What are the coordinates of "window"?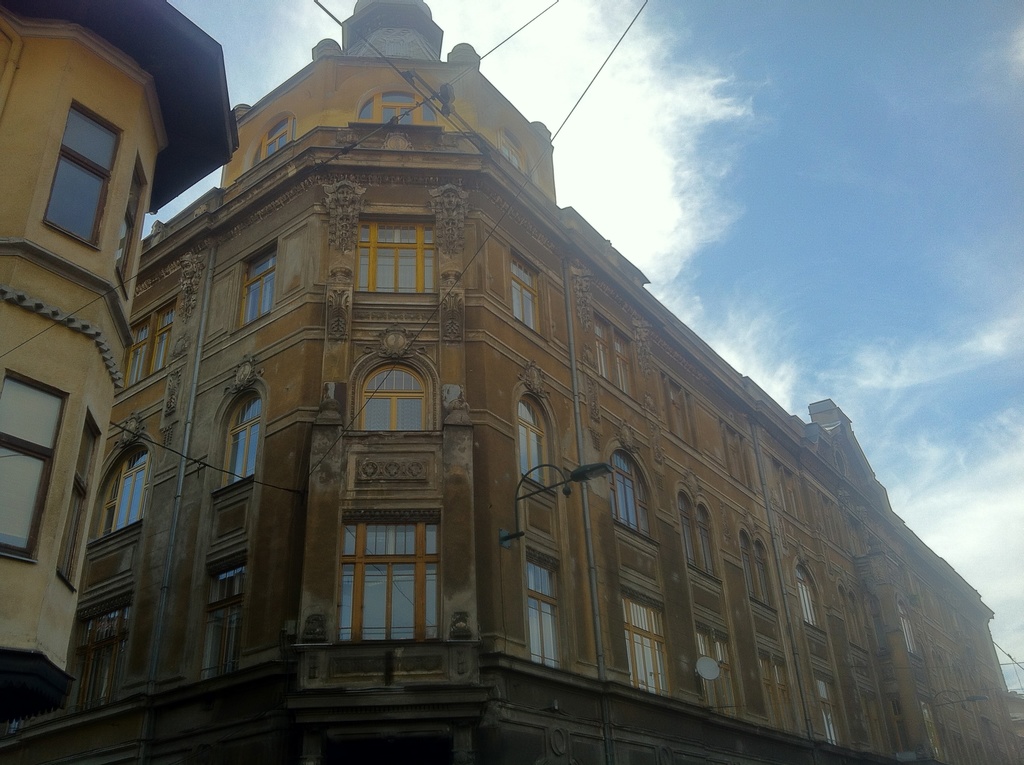
detection(695, 622, 741, 716).
